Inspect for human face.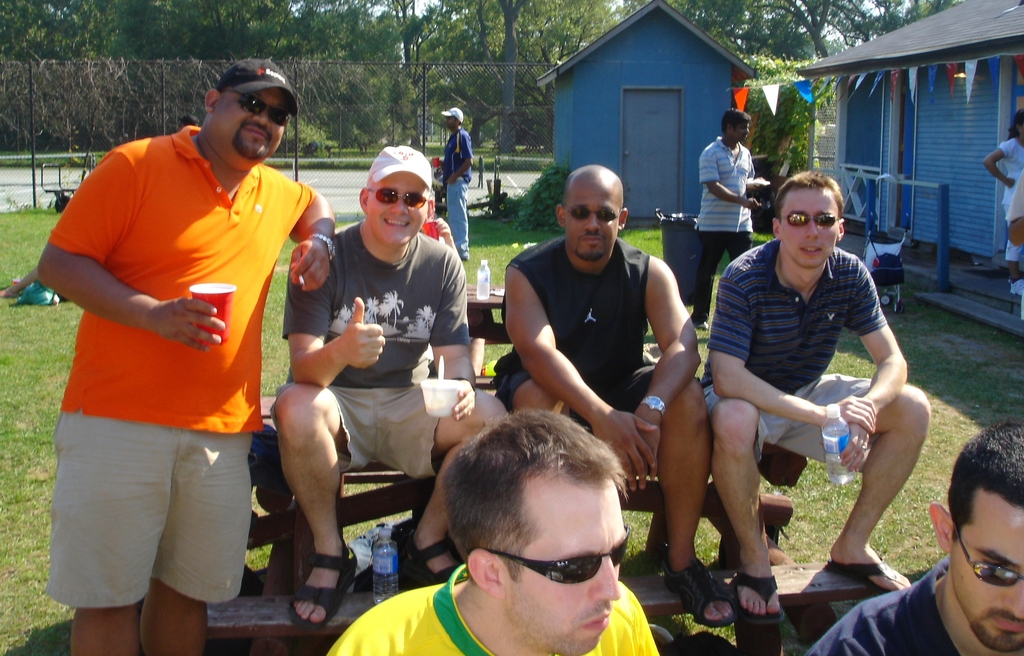
Inspection: <box>778,186,841,269</box>.
